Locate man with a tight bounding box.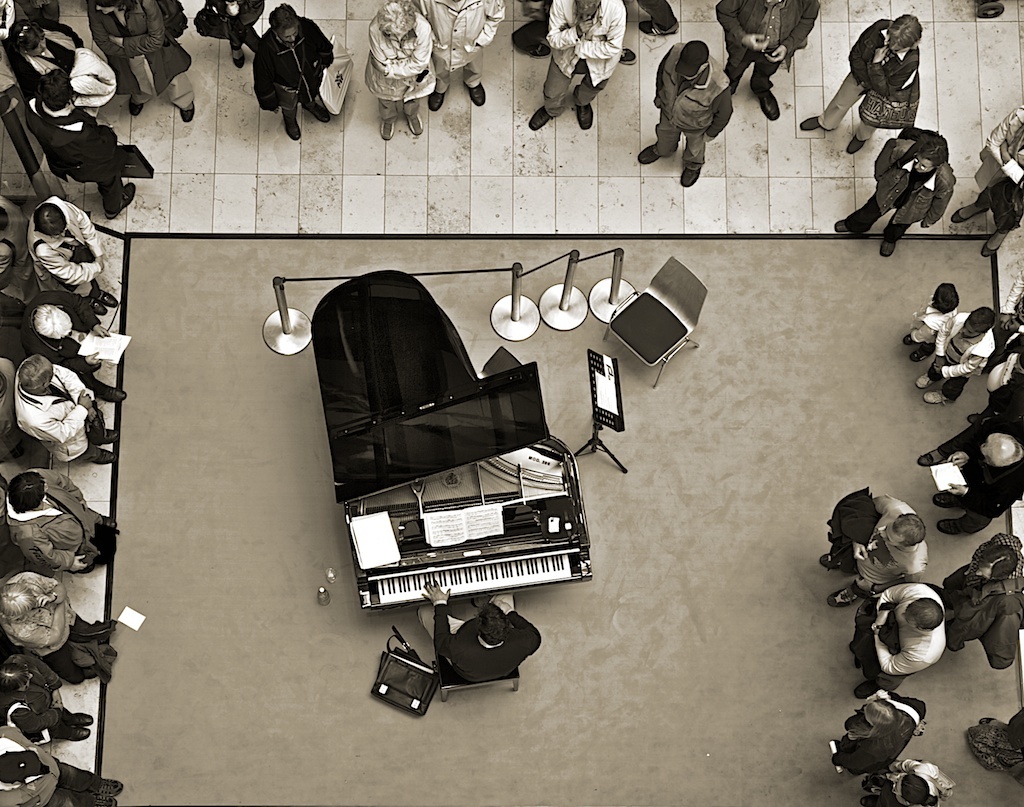
left=829, top=689, right=937, bottom=786.
